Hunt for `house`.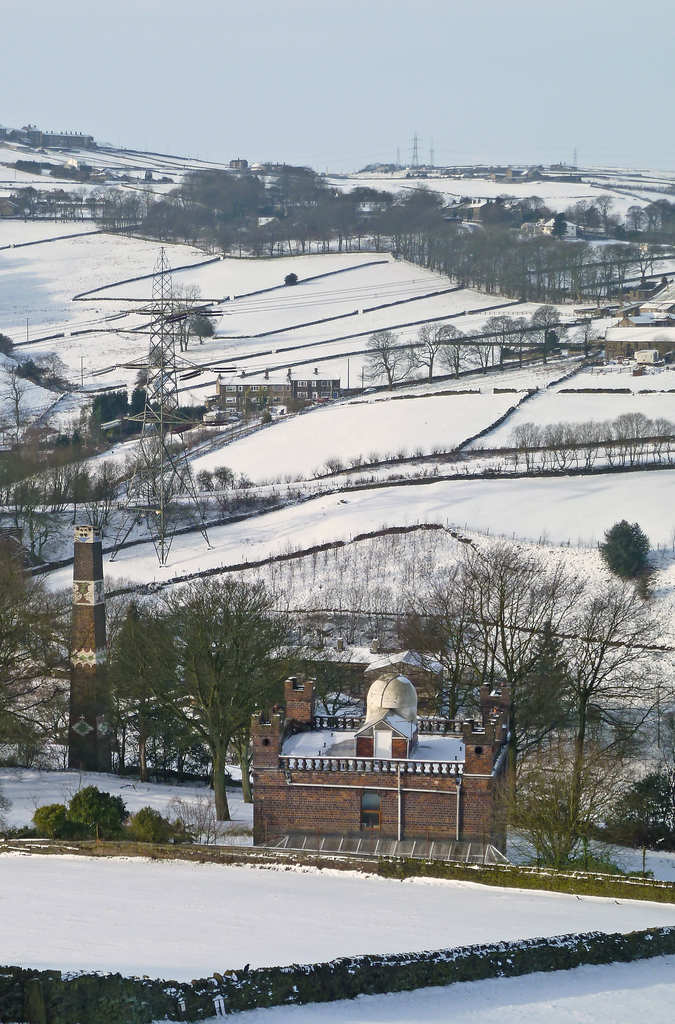
Hunted down at box(590, 299, 674, 369).
